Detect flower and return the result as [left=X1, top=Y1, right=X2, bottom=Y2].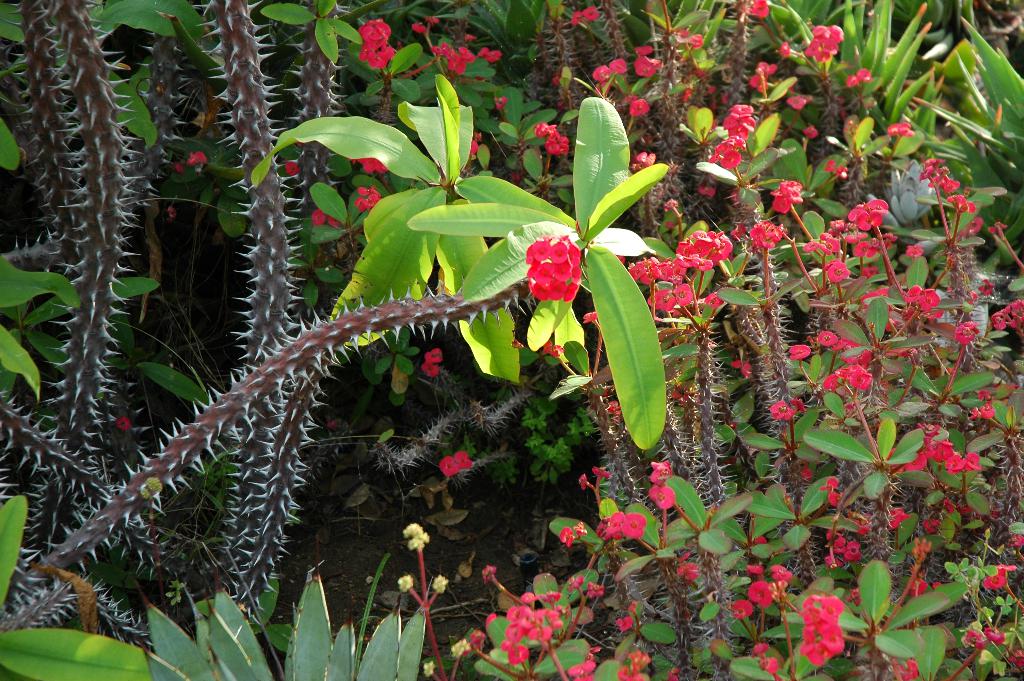
[left=805, top=19, right=847, bottom=63].
